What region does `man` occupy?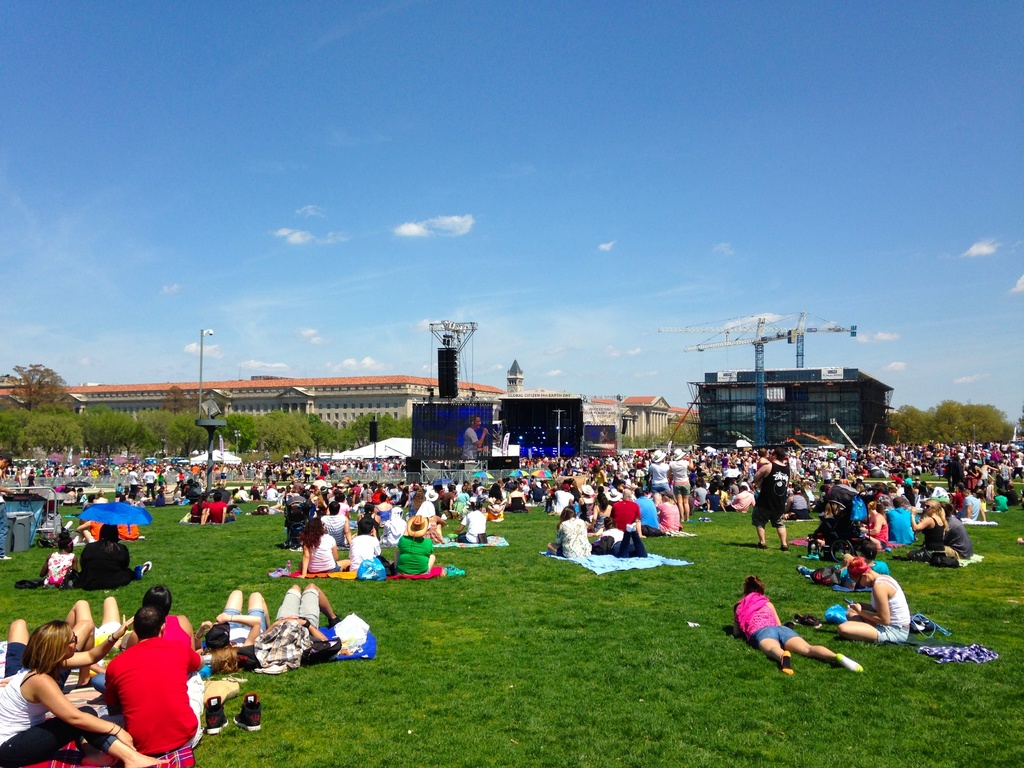
bbox=[836, 558, 912, 637].
